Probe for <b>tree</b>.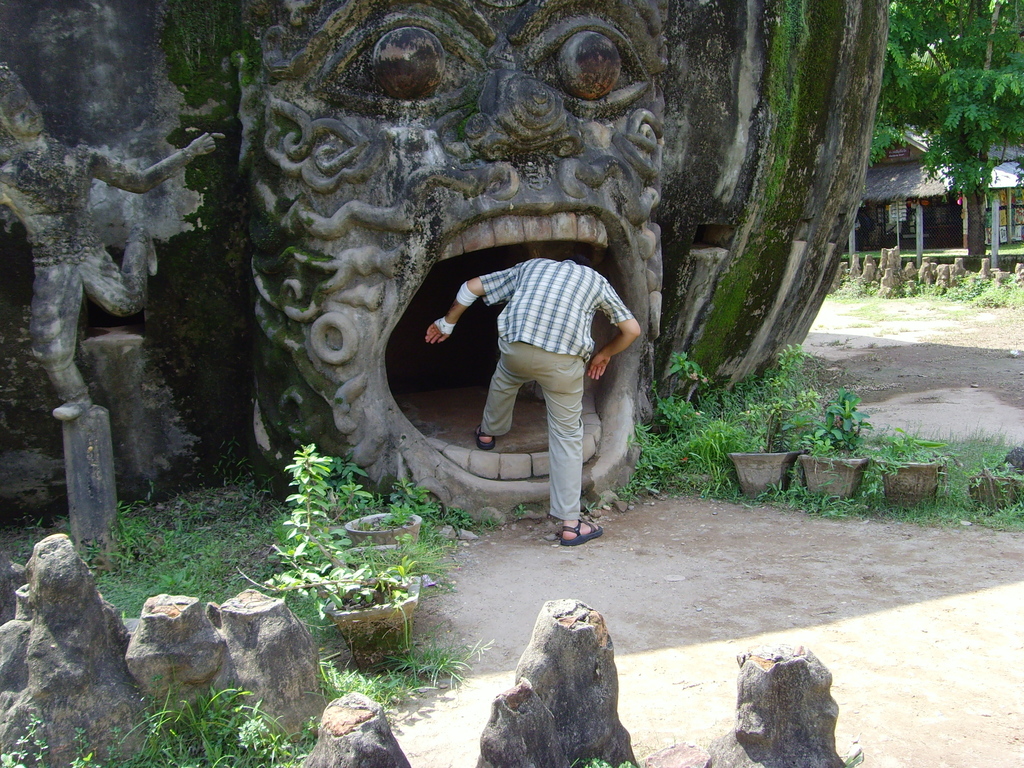
Probe result: {"left": 860, "top": 0, "right": 1023, "bottom": 259}.
